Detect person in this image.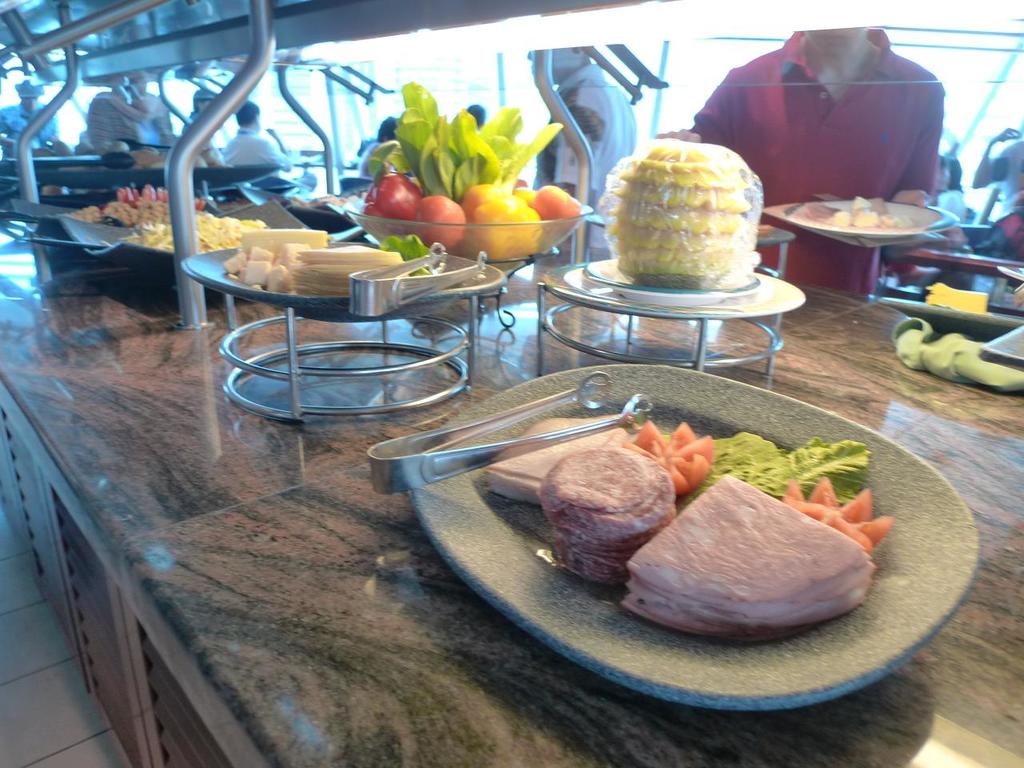
Detection: 214:101:296:170.
